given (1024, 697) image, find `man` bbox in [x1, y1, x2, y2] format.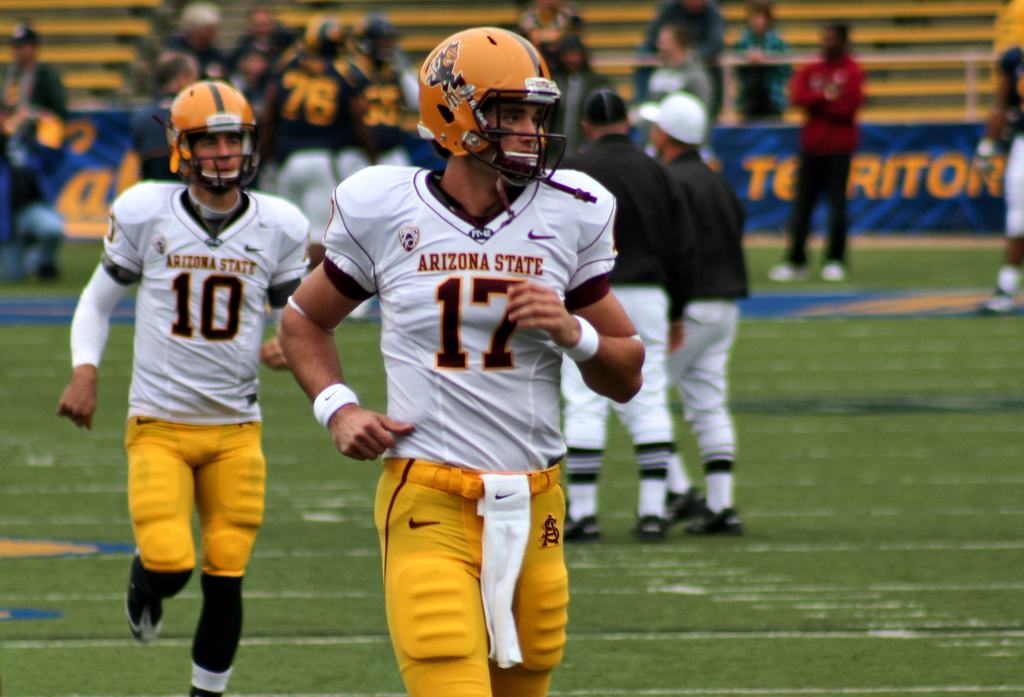
[769, 12, 867, 281].
